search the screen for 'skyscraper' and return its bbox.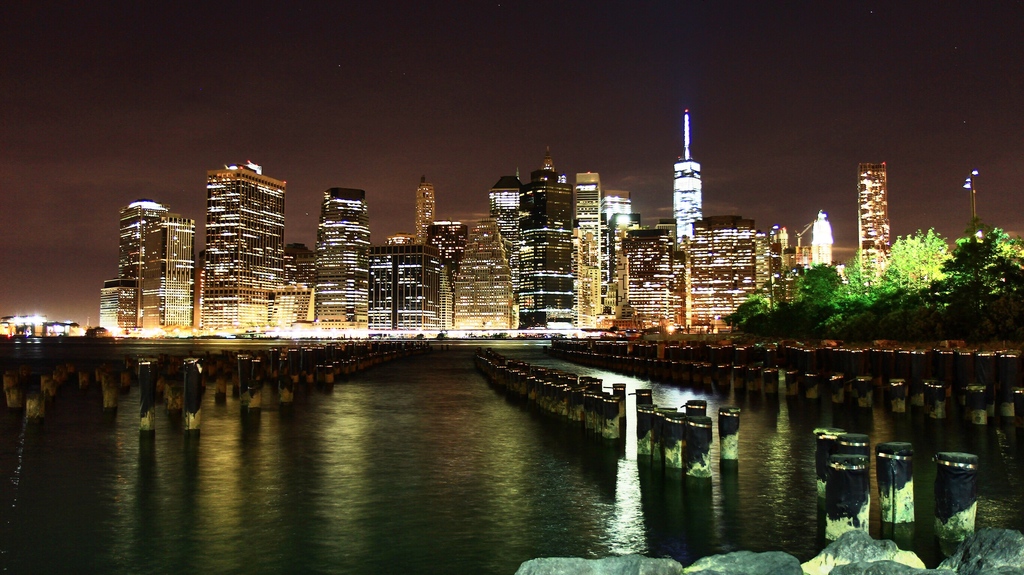
Found: 146,221,204,339.
